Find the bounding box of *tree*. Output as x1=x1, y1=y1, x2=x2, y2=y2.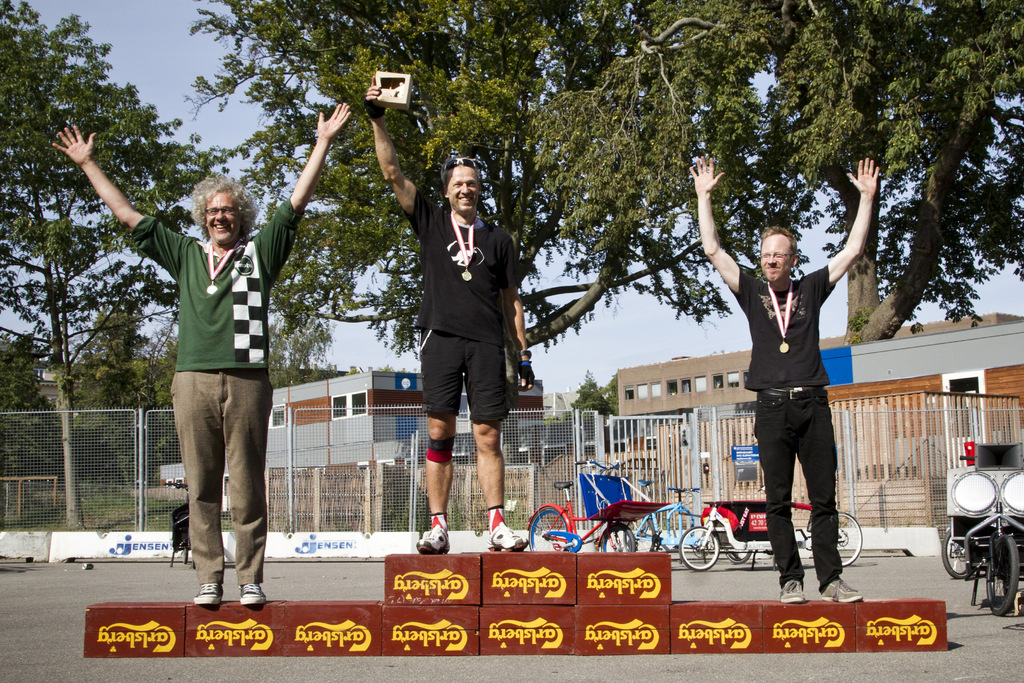
x1=269, y1=313, x2=336, y2=398.
